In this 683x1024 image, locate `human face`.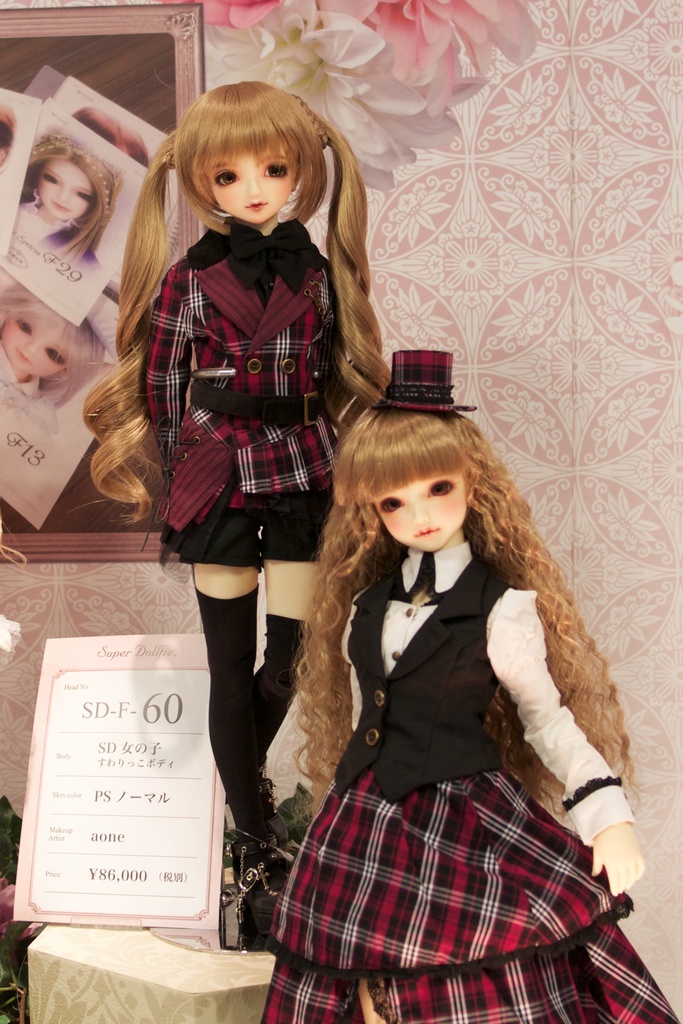
Bounding box: 367:471:482:554.
